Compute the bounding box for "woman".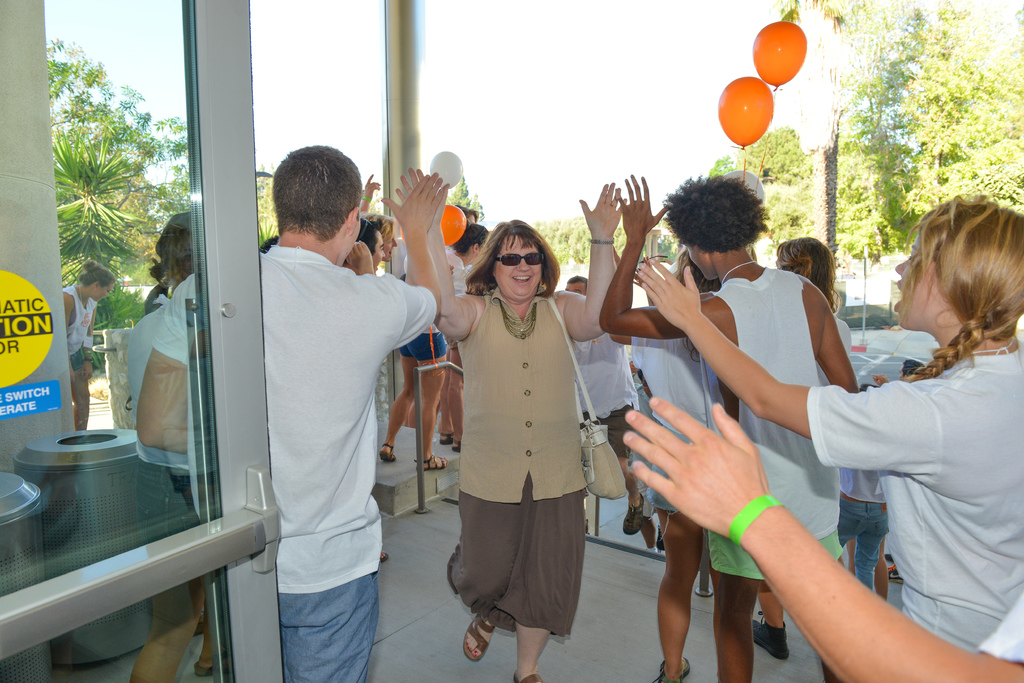
select_region(420, 219, 606, 680).
